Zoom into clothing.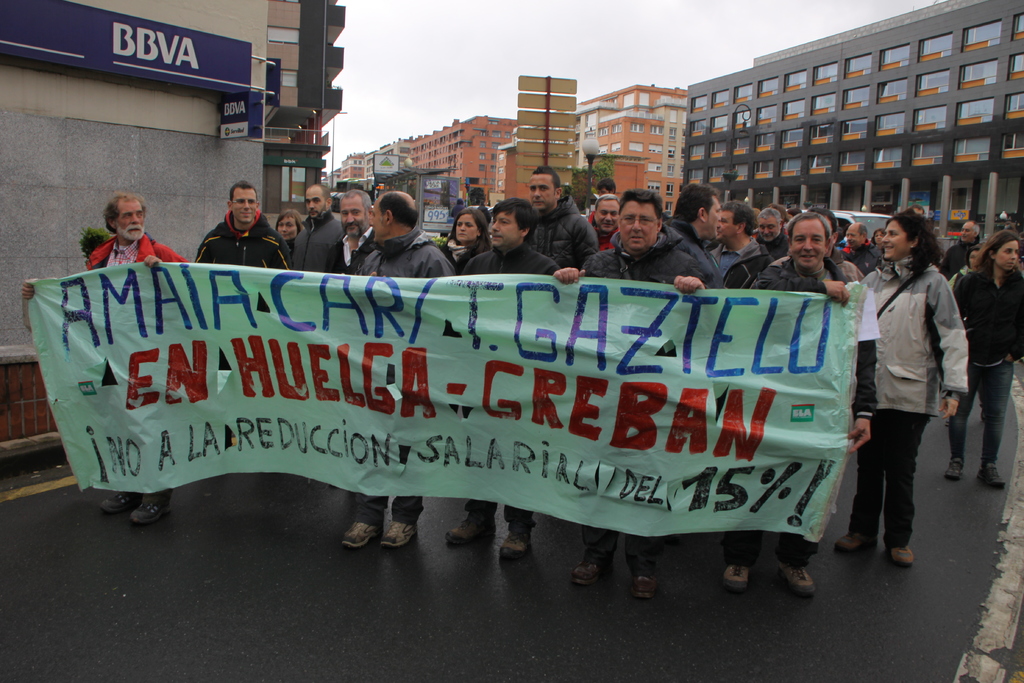
Zoom target: x1=747 y1=260 x2=870 y2=561.
